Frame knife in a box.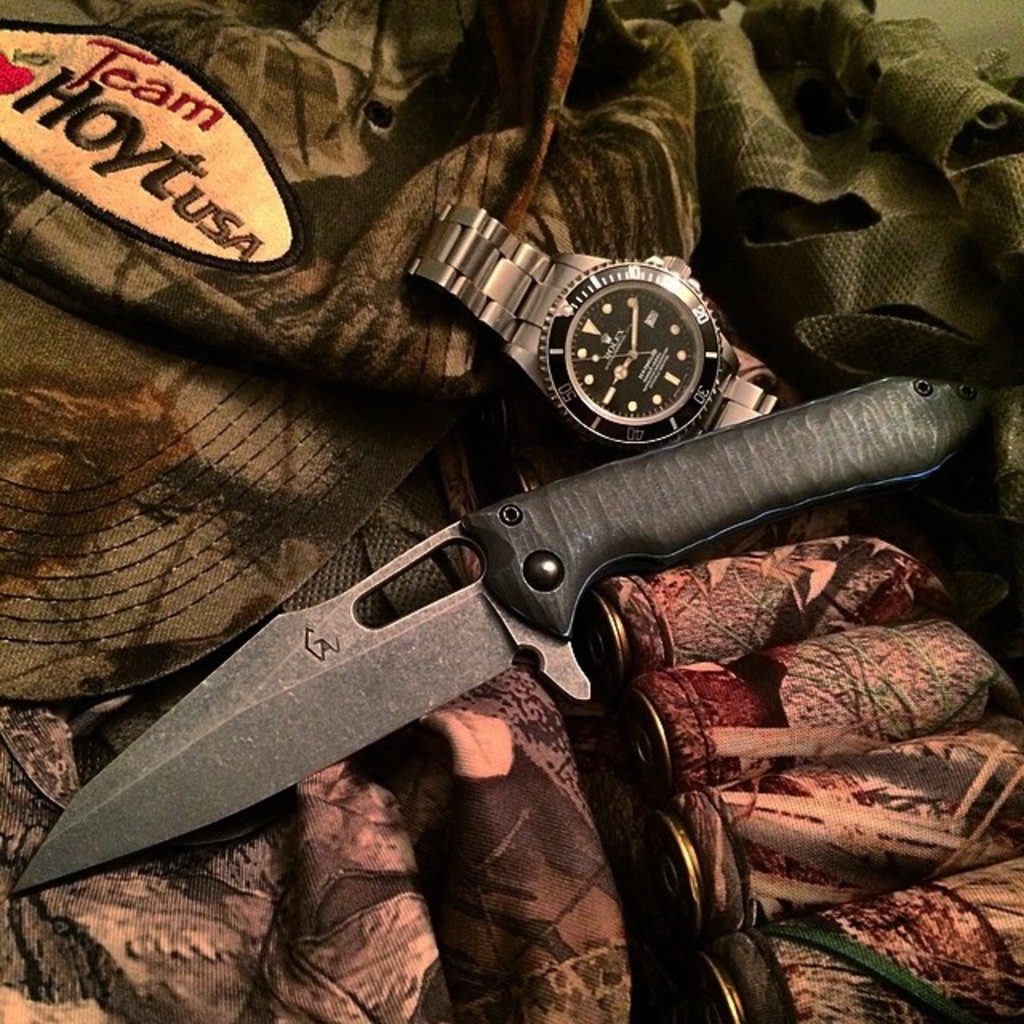
16:365:984:896.
